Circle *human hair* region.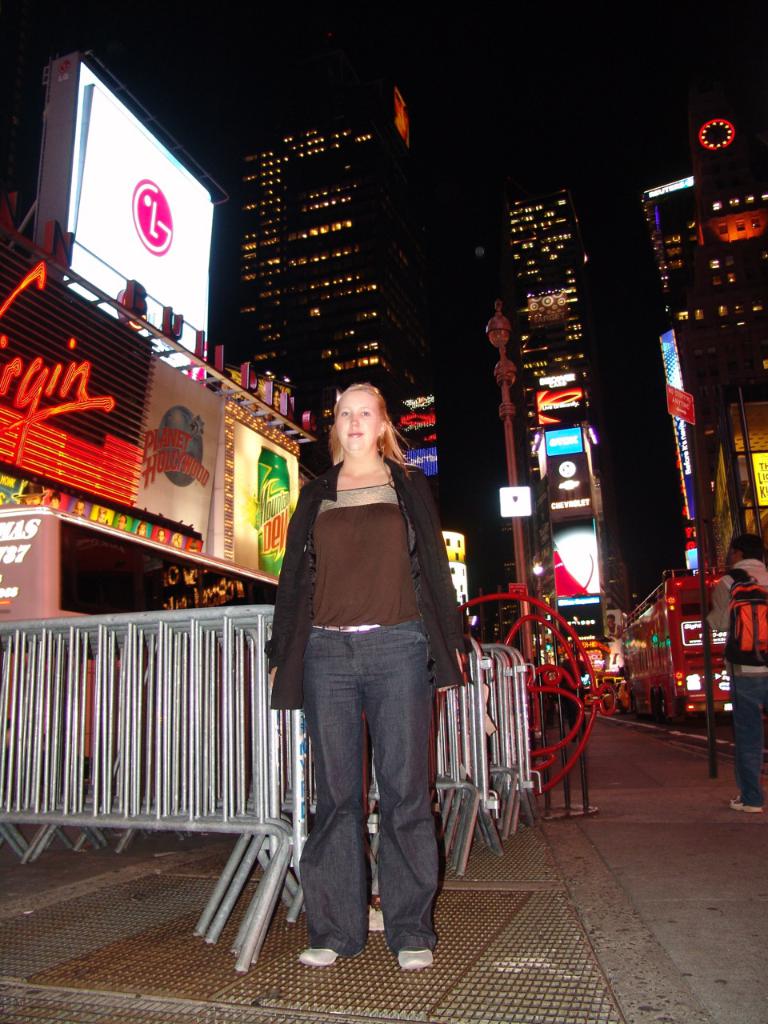
Region: 727, 533, 762, 561.
